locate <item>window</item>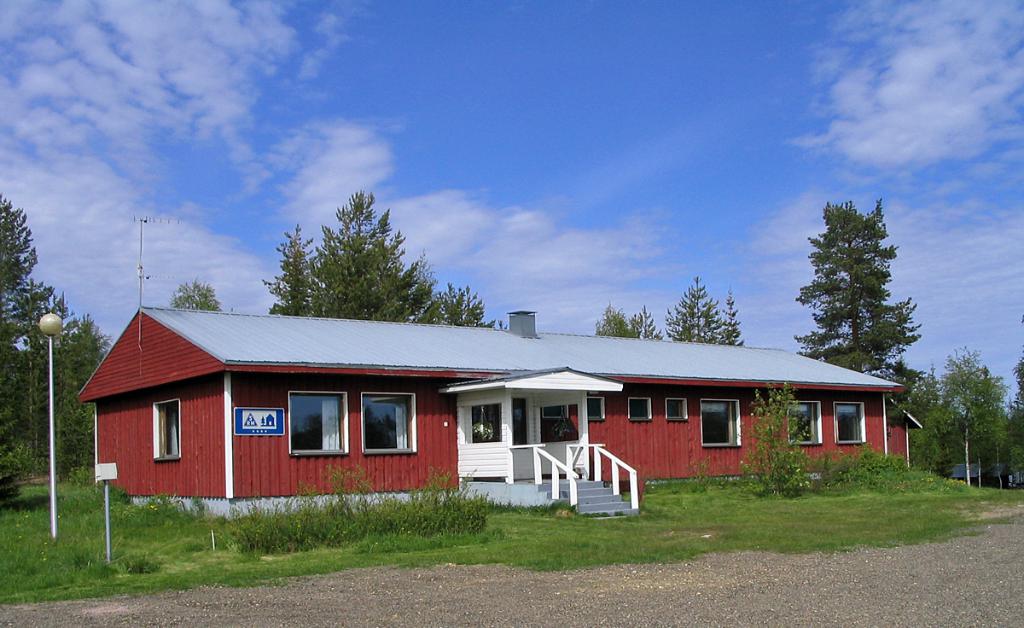
bbox=[287, 387, 346, 451]
